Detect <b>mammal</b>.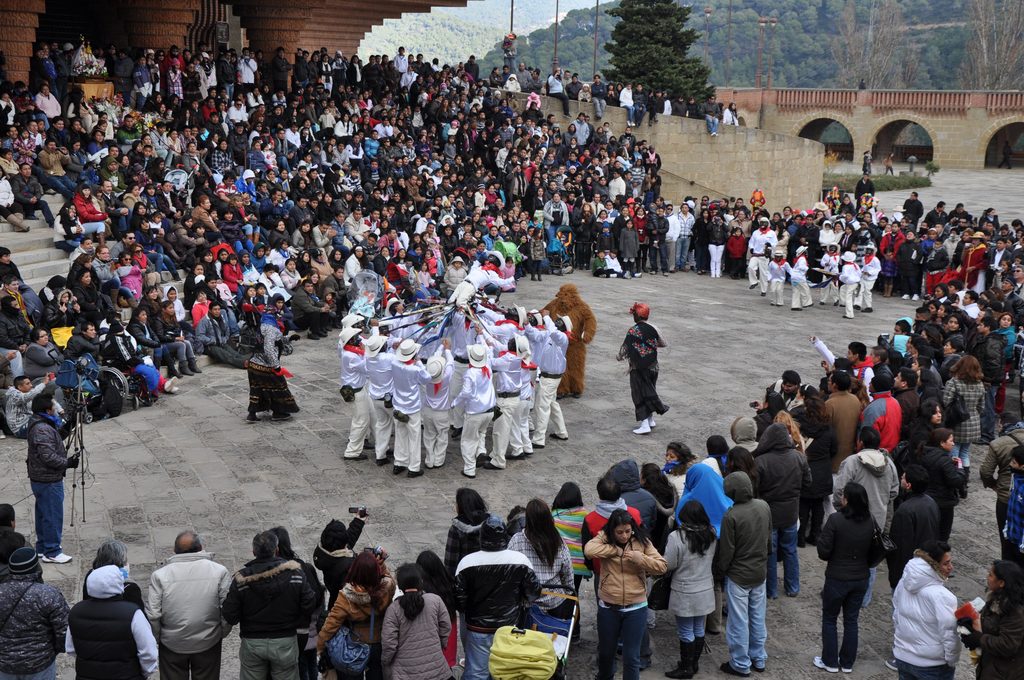
Detected at (881,152,897,179).
